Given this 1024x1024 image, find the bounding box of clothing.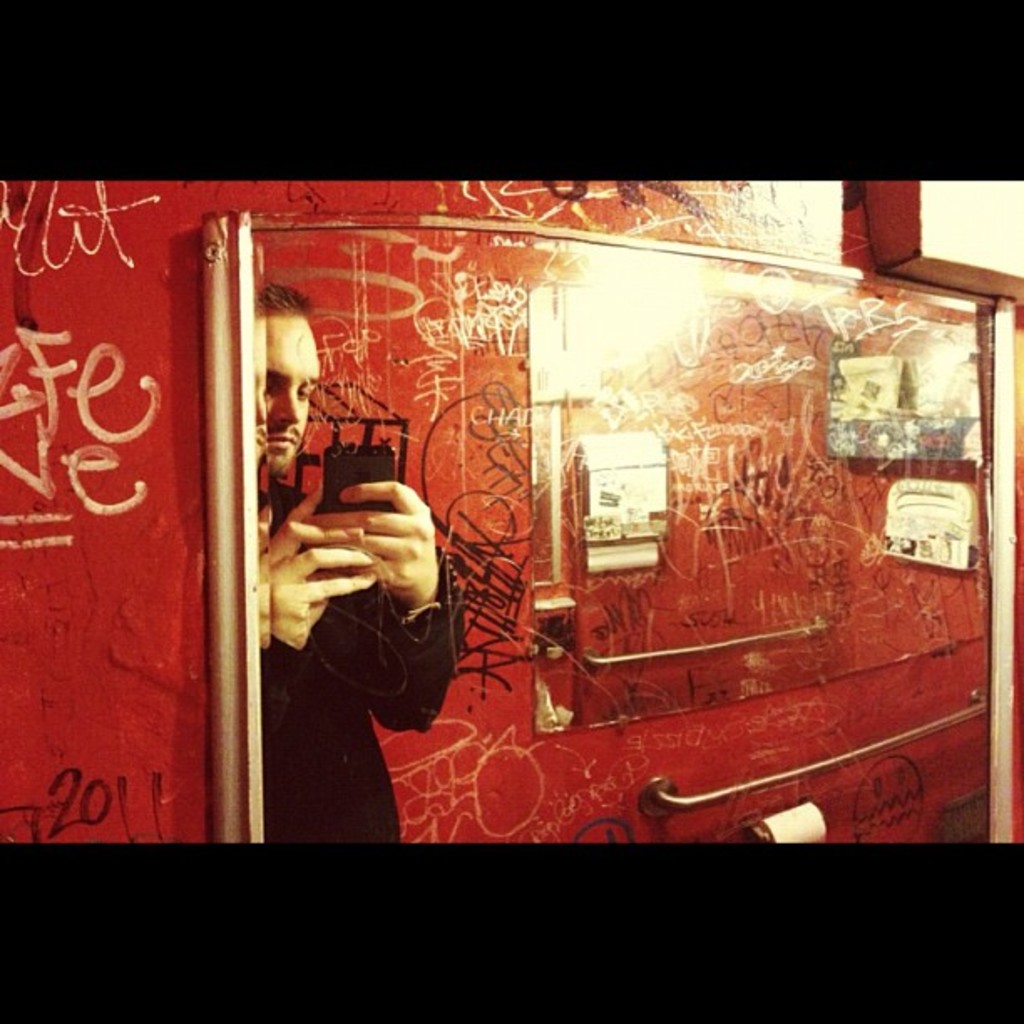
239:468:484:852.
